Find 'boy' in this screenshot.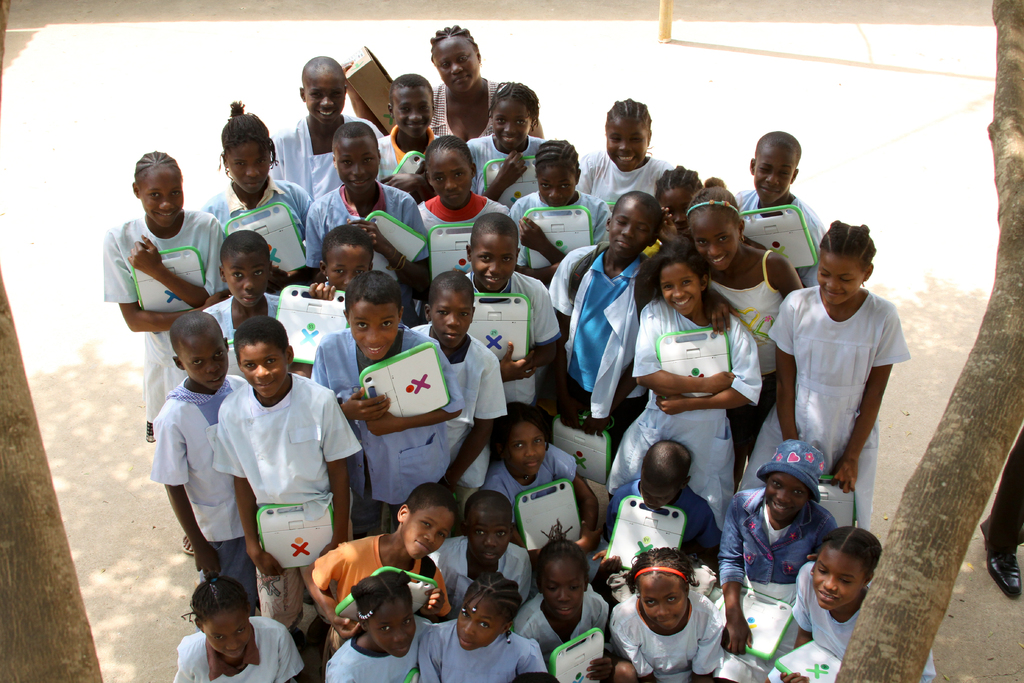
The bounding box for 'boy' is rect(310, 115, 439, 288).
